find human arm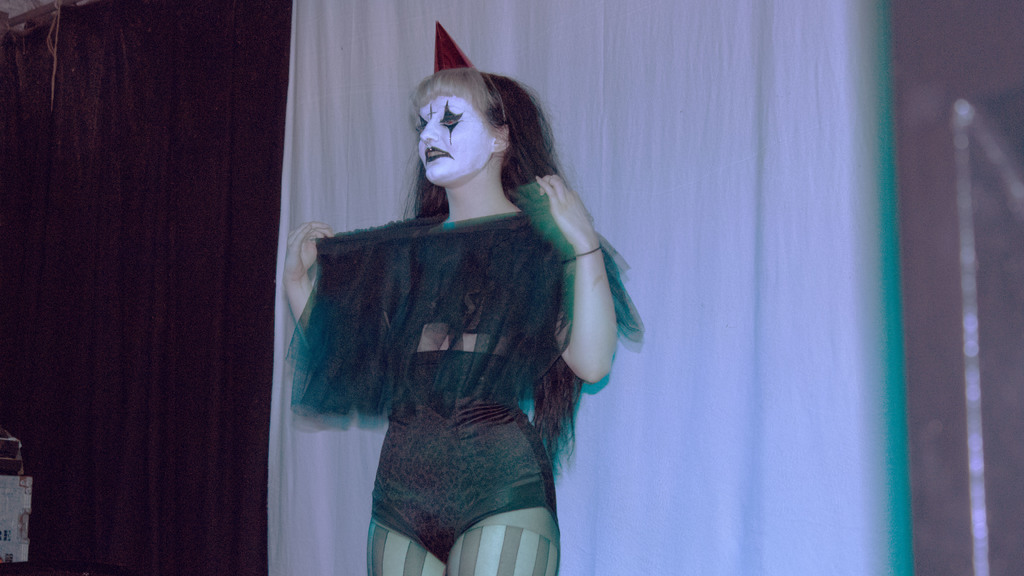
x1=276 y1=214 x2=339 y2=340
